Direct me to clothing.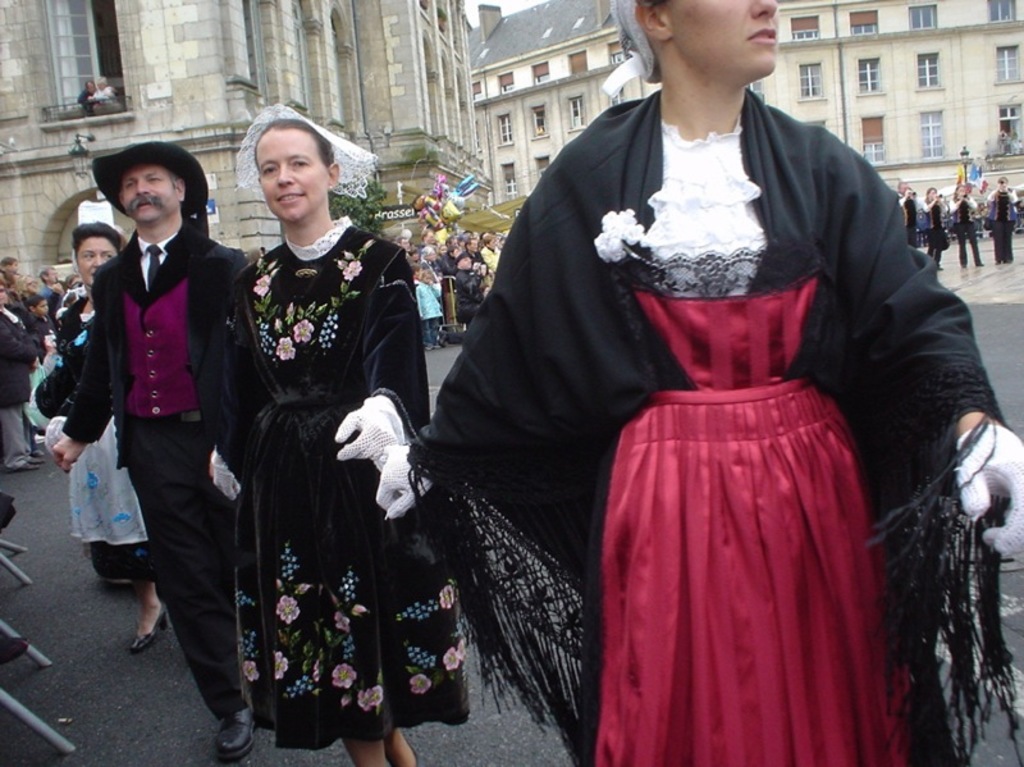
Direction: left=200, top=207, right=456, bottom=732.
